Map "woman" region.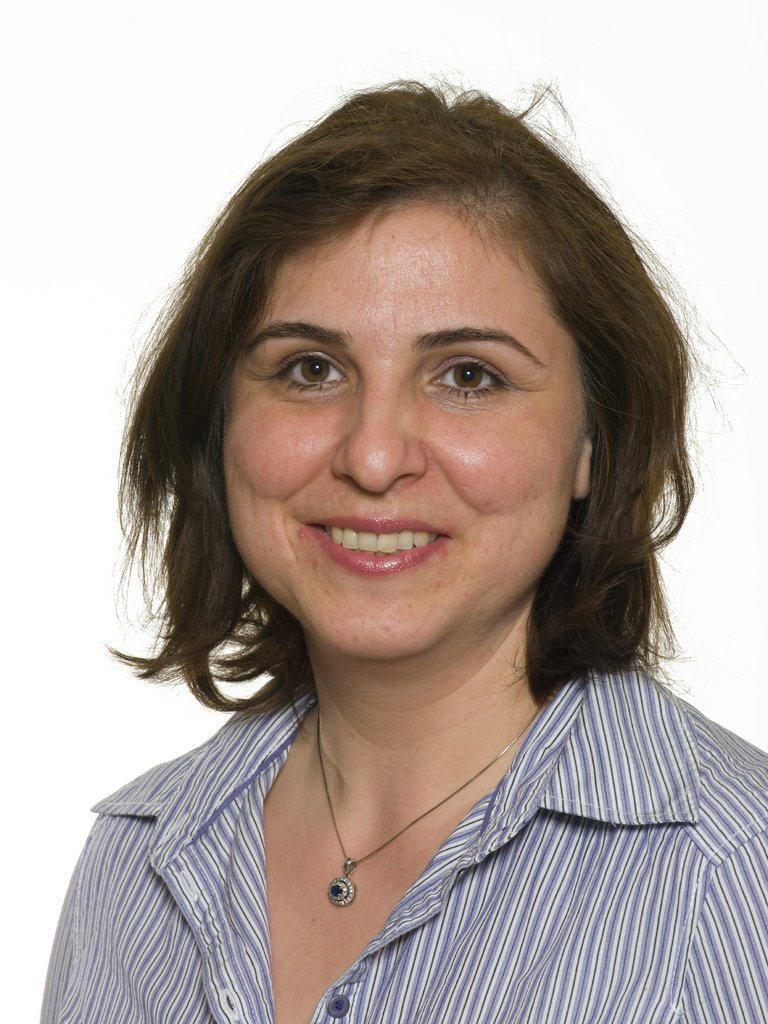
Mapped to l=20, t=96, r=767, b=1023.
